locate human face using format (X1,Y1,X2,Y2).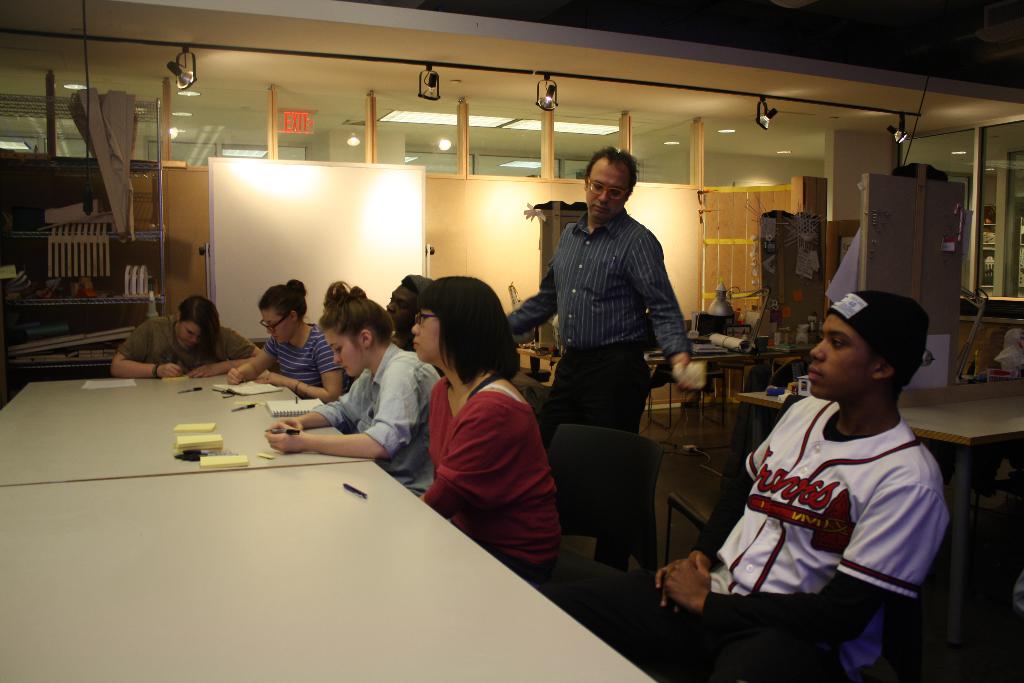
(588,163,632,218).
